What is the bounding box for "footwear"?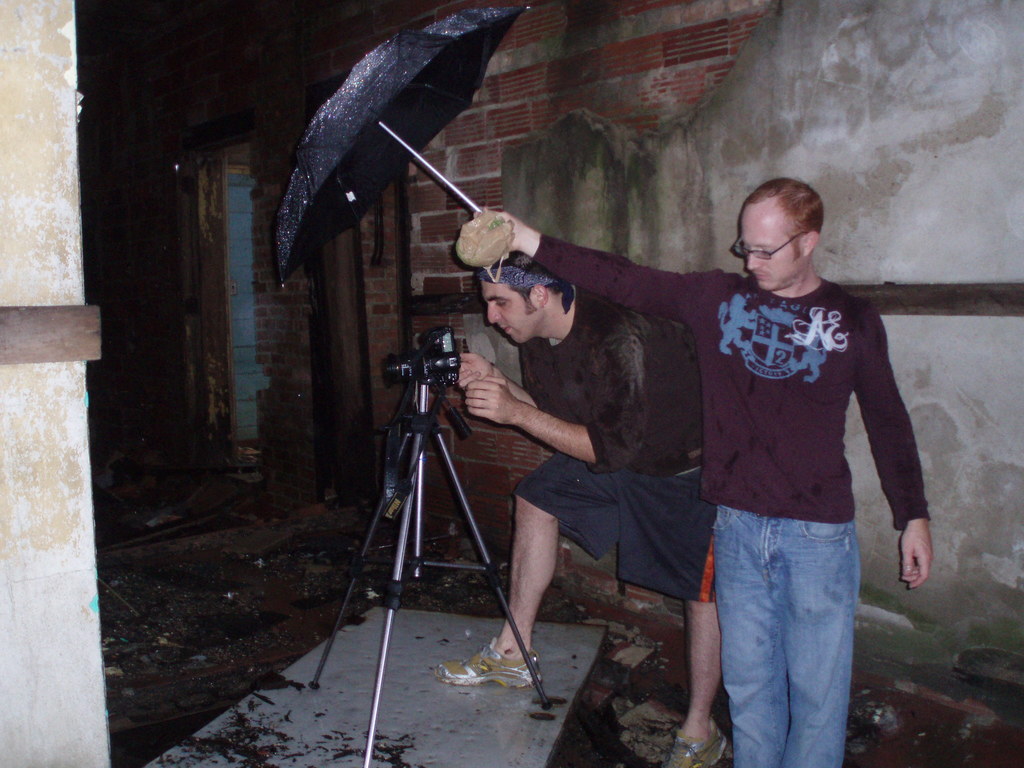
[434, 642, 550, 687].
